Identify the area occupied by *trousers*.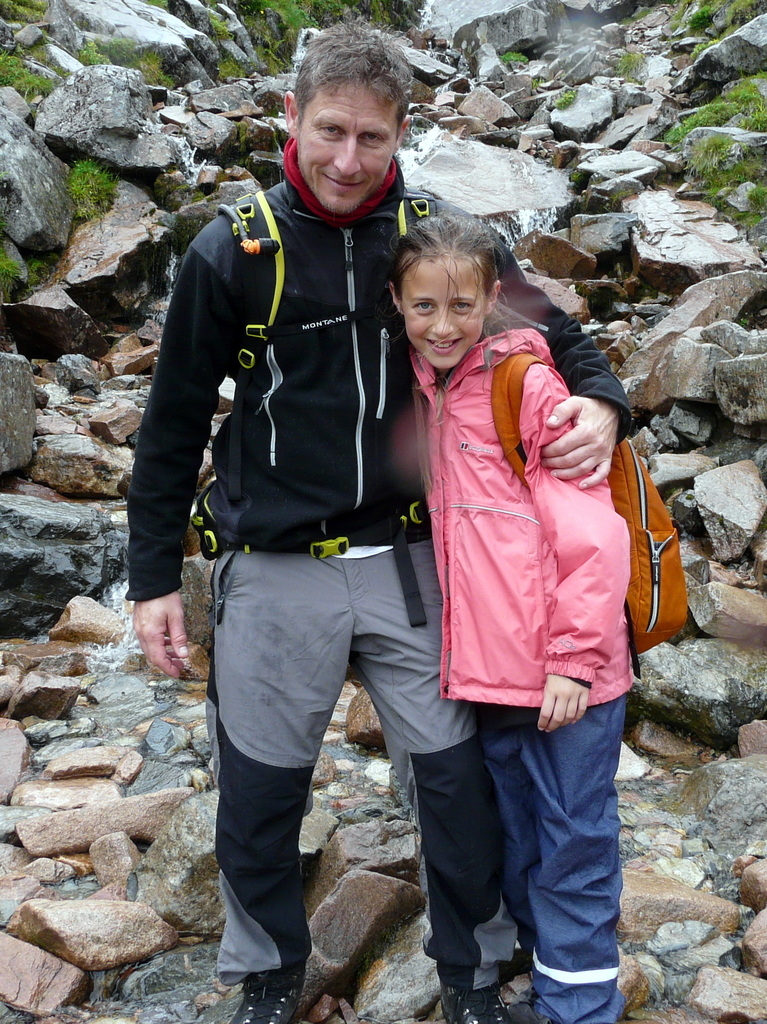
Area: (left=472, top=692, right=629, bottom=1021).
